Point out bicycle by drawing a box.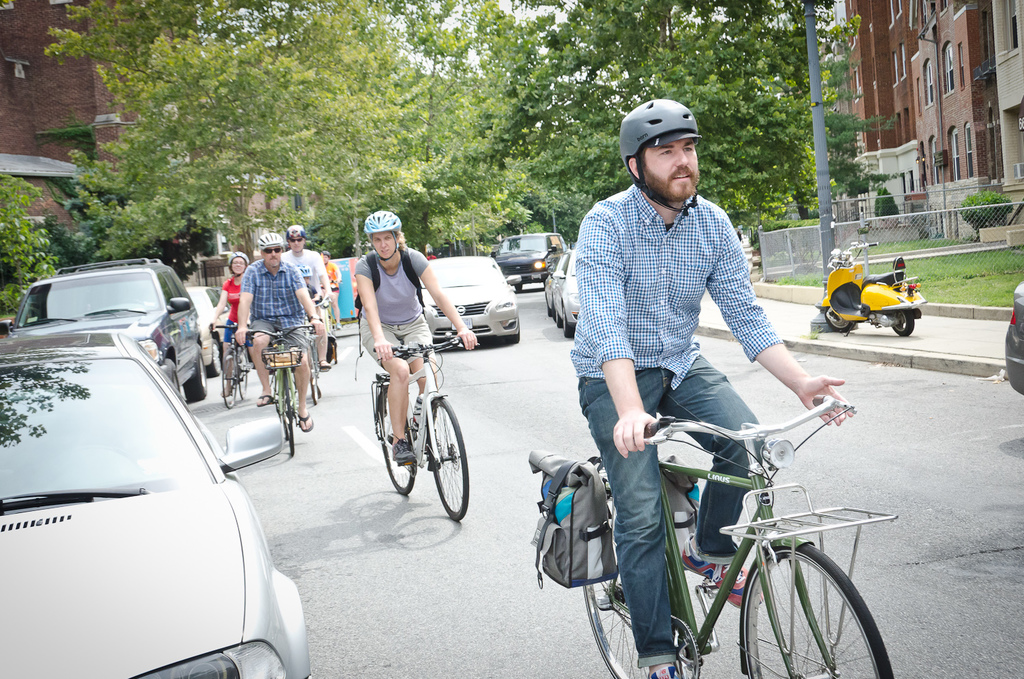
region(370, 331, 463, 531).
